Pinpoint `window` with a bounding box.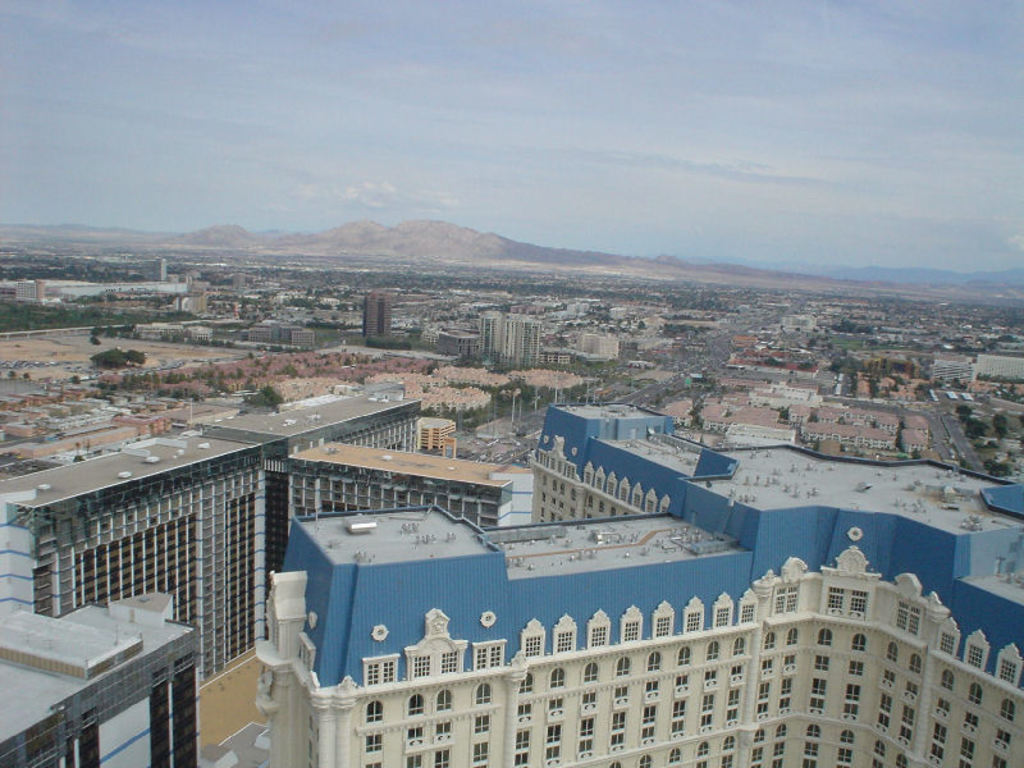
<region>733, 668, 742, 684</region>.
